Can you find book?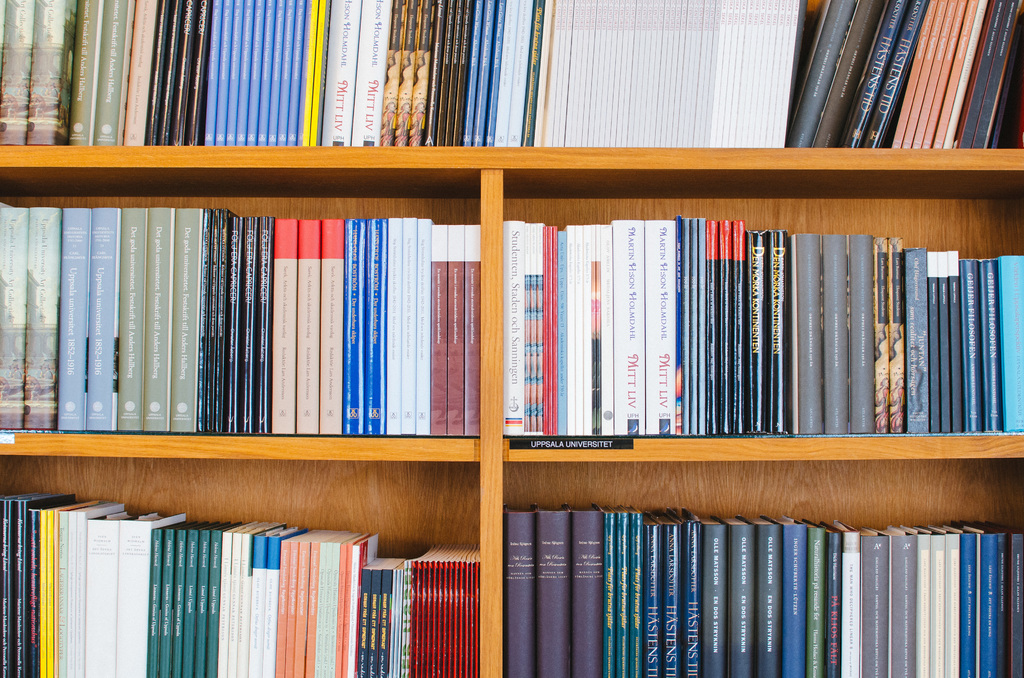
Yes, bounding box: (938, 528, 964, 677).
